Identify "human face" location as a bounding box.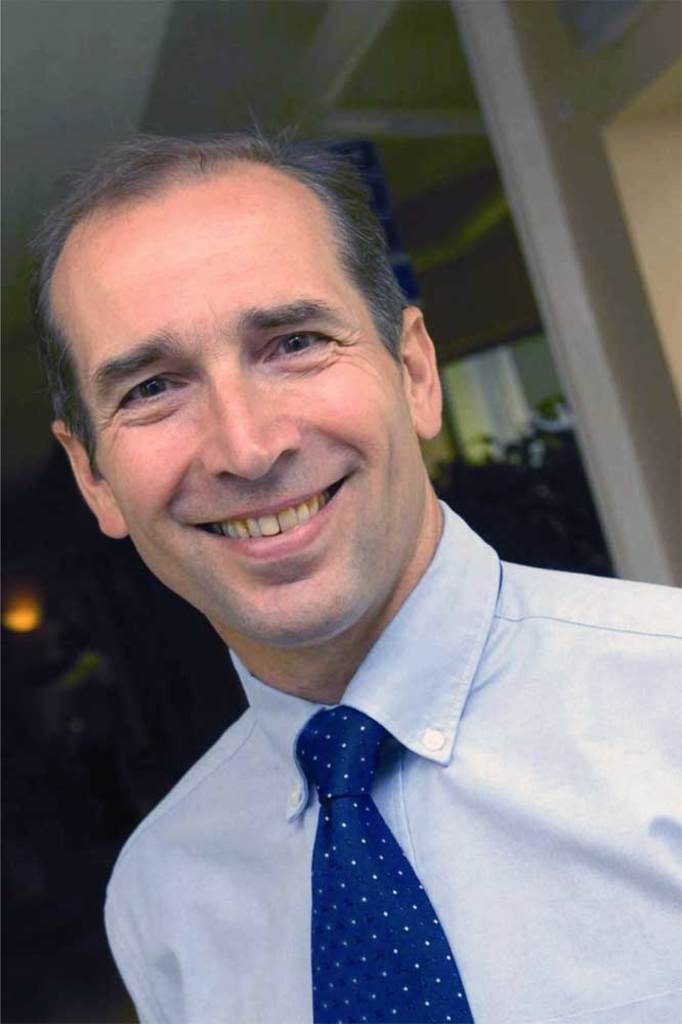
58/178/424/642.
